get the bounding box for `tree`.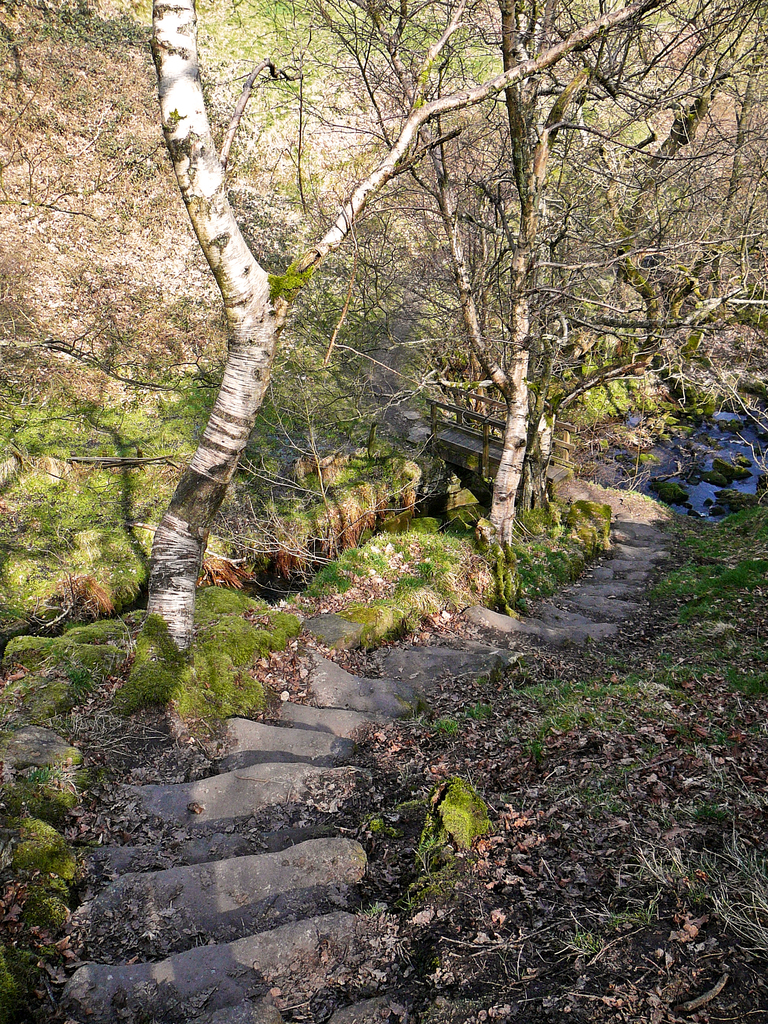
Rect(0, 0, 664, 724).
